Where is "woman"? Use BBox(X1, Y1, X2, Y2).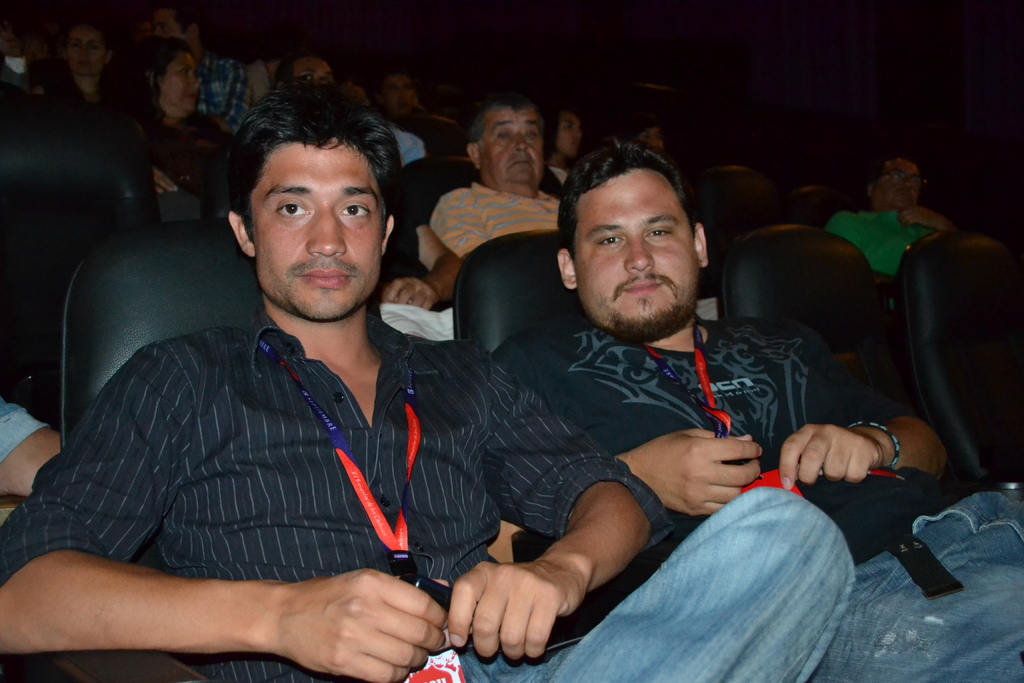
BBox(28, 18, 130, 152).
